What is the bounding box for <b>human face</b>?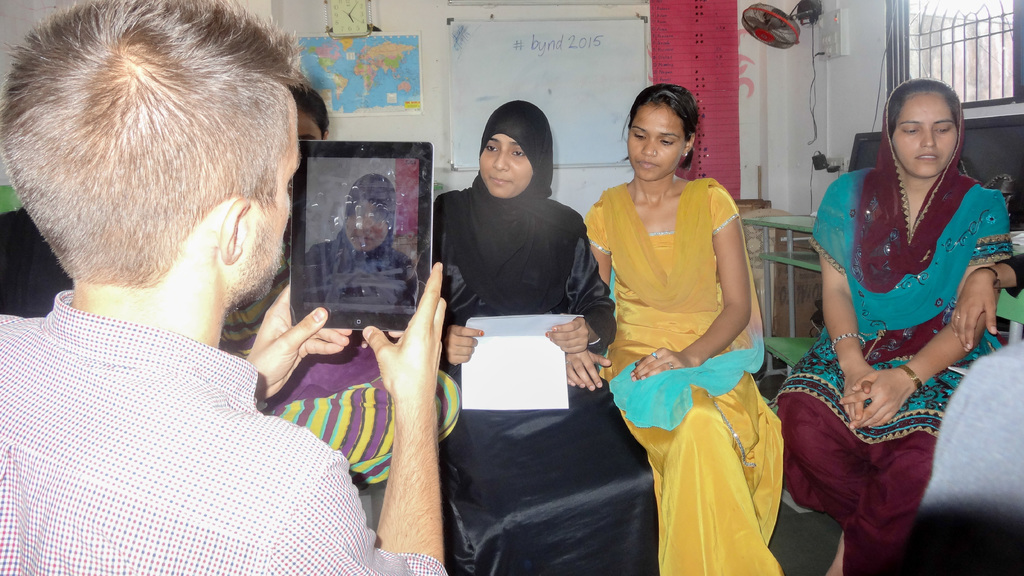
region(296, 106, 322, 141).
